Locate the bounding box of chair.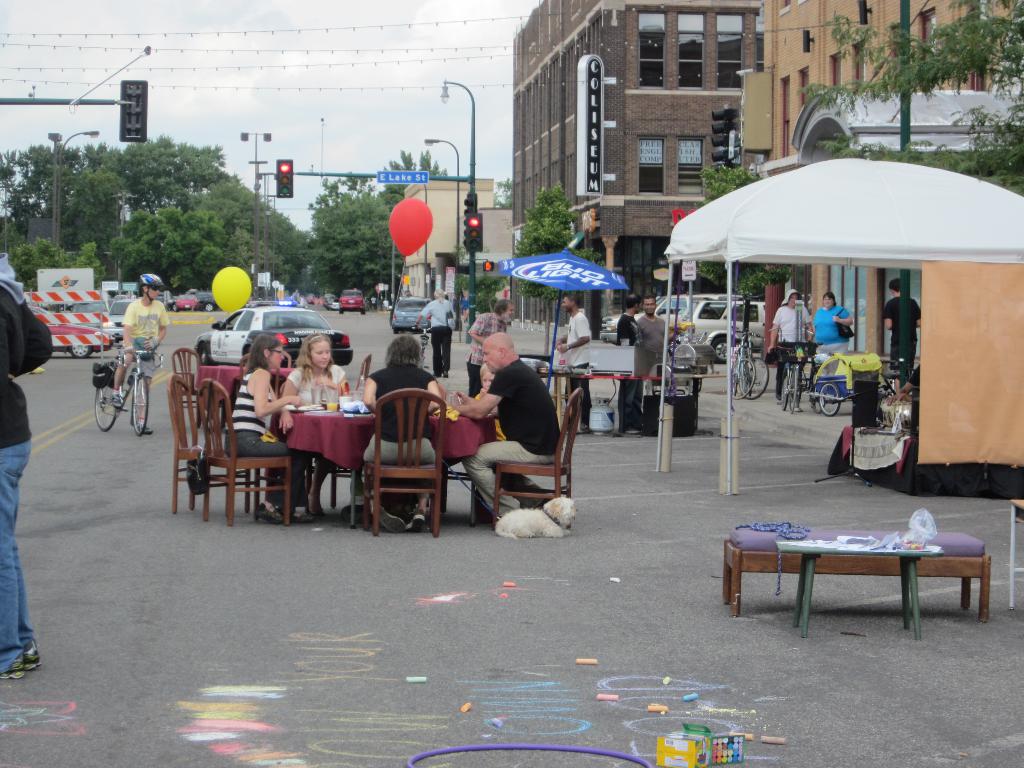
Bounding box: (204, 380, 293, 528).
